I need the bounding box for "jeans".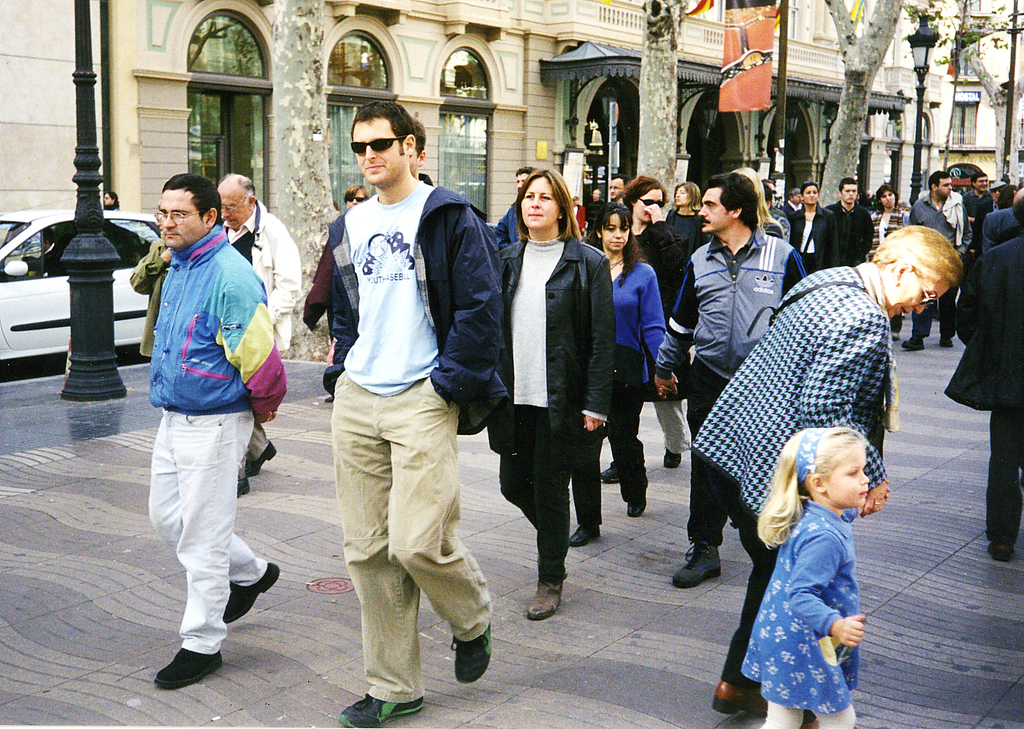
Here it is: region(494, 405, 562, 588).
